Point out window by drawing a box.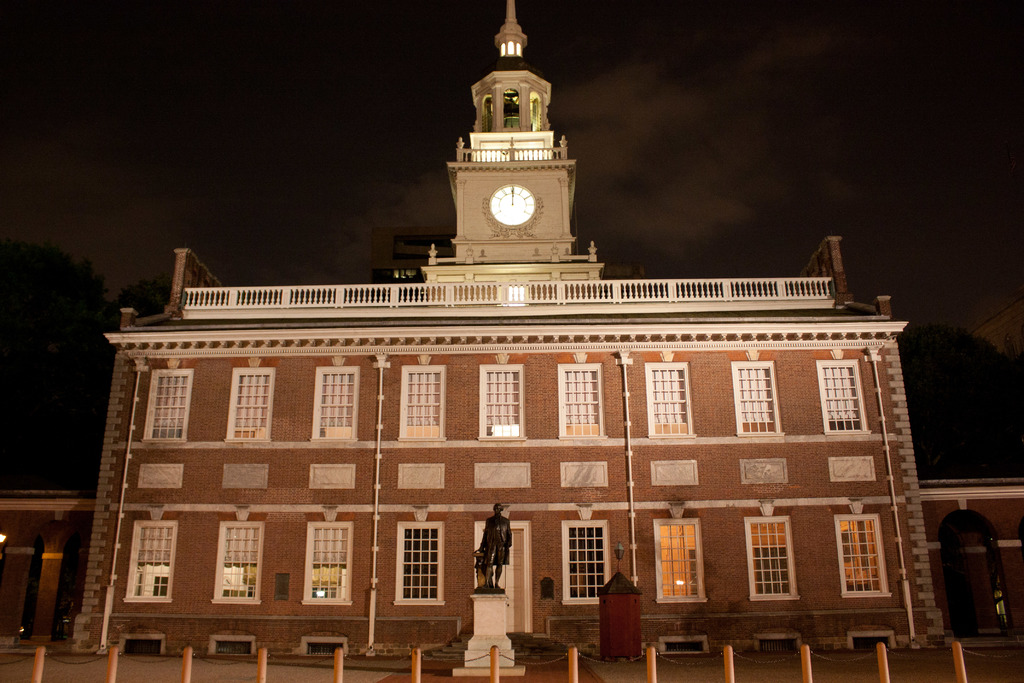
select_region(483, 92, 492, 134).
